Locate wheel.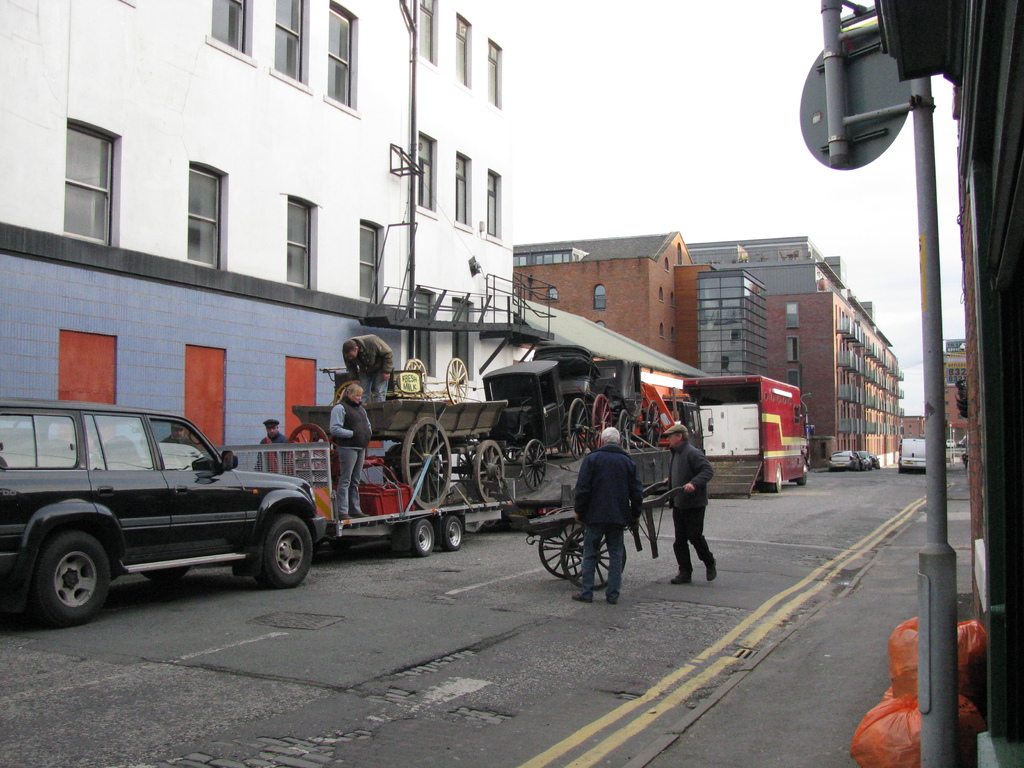
Bounding box: bbox=(568, 397, 591, 457).
